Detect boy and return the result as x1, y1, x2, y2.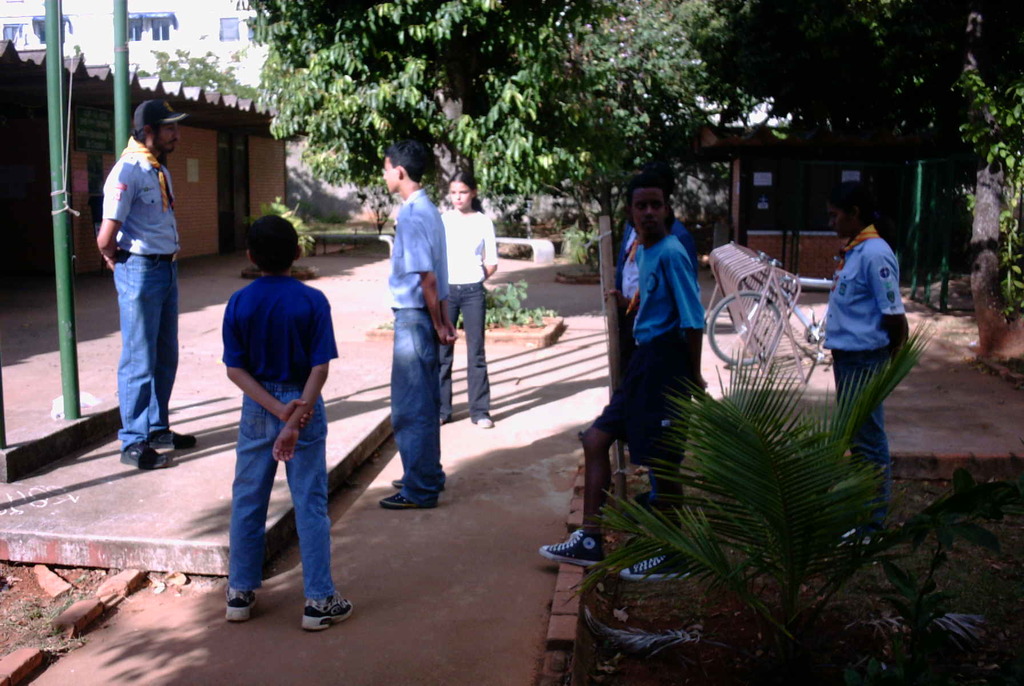
218, 215, 355, 630.
